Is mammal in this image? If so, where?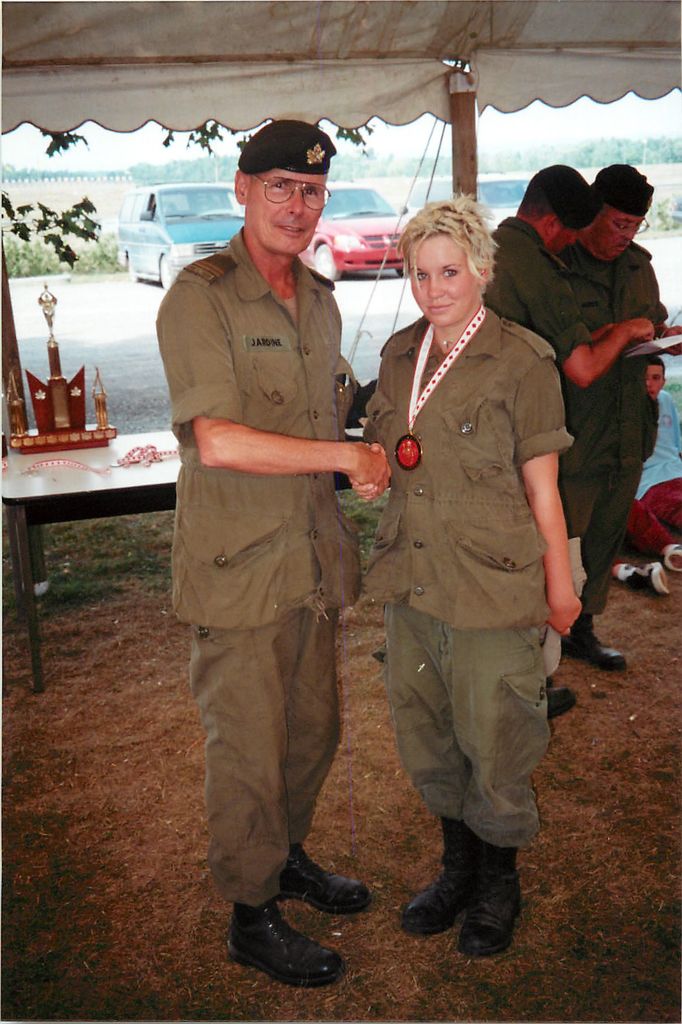
Yes, at [555,159,670,673].
